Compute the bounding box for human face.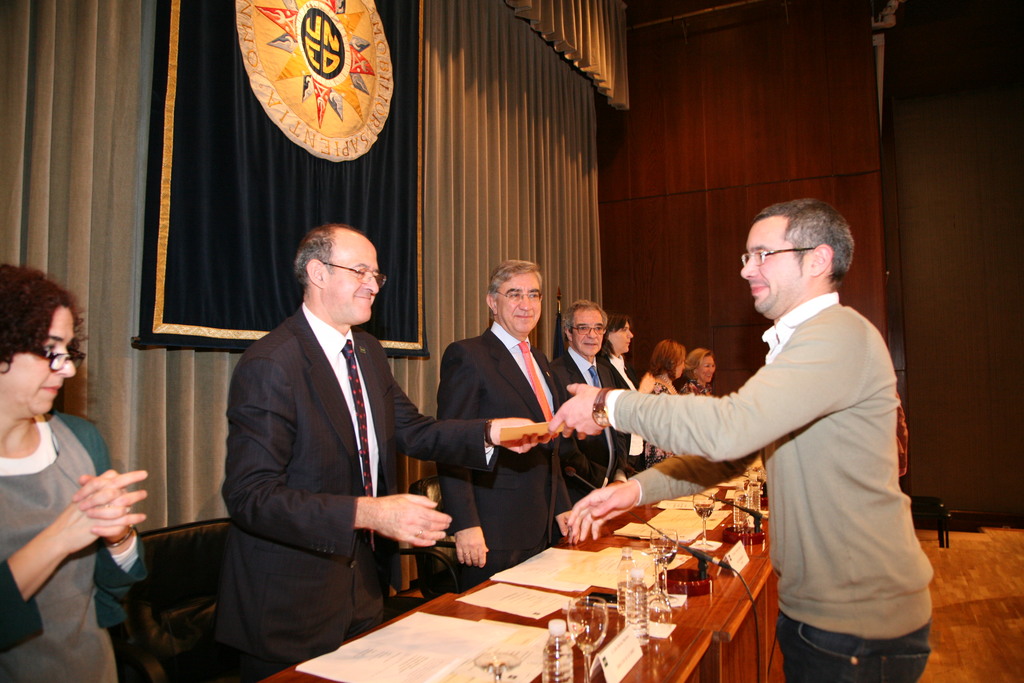
Rect(0, 309, 75, 417).
